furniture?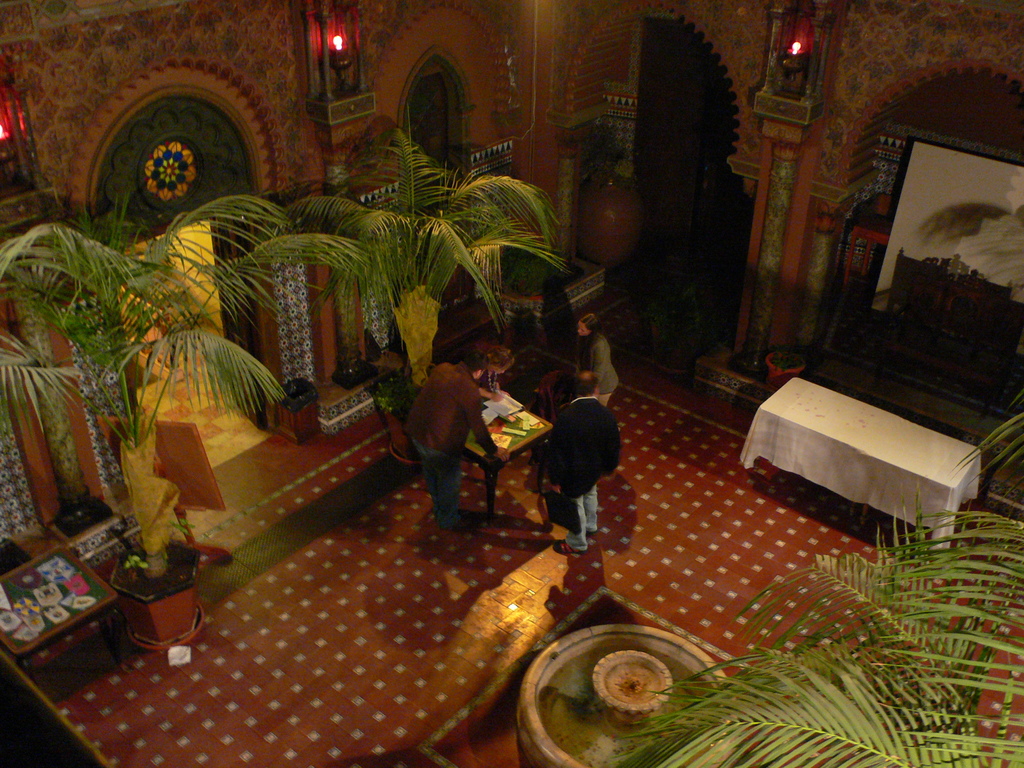
rect(461, 388, 551, 529)
